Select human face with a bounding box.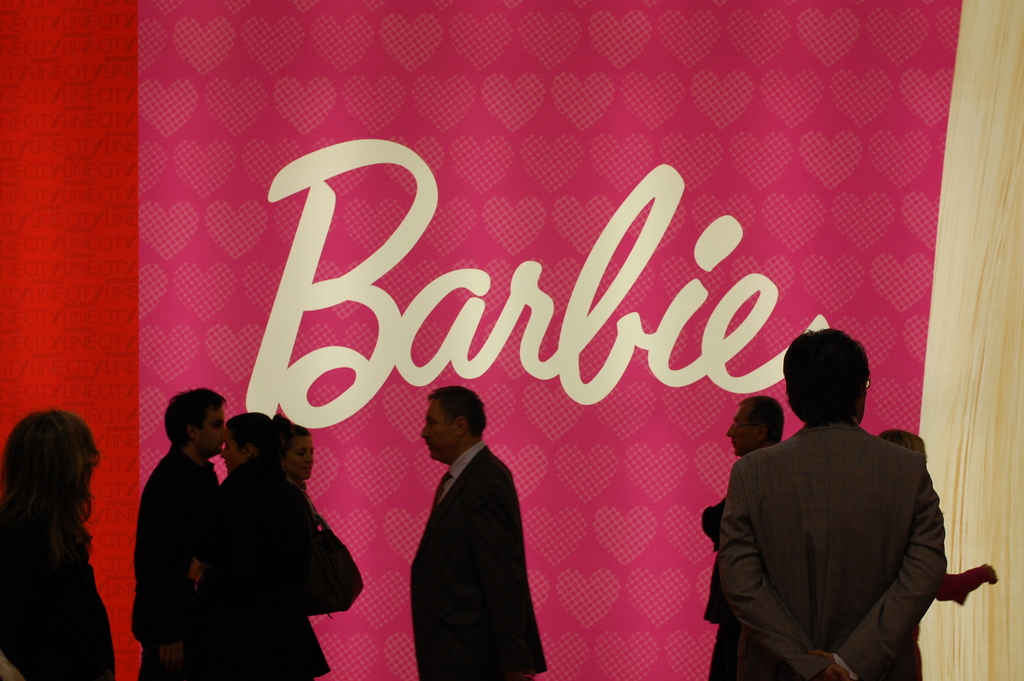
725 405 755 451.
